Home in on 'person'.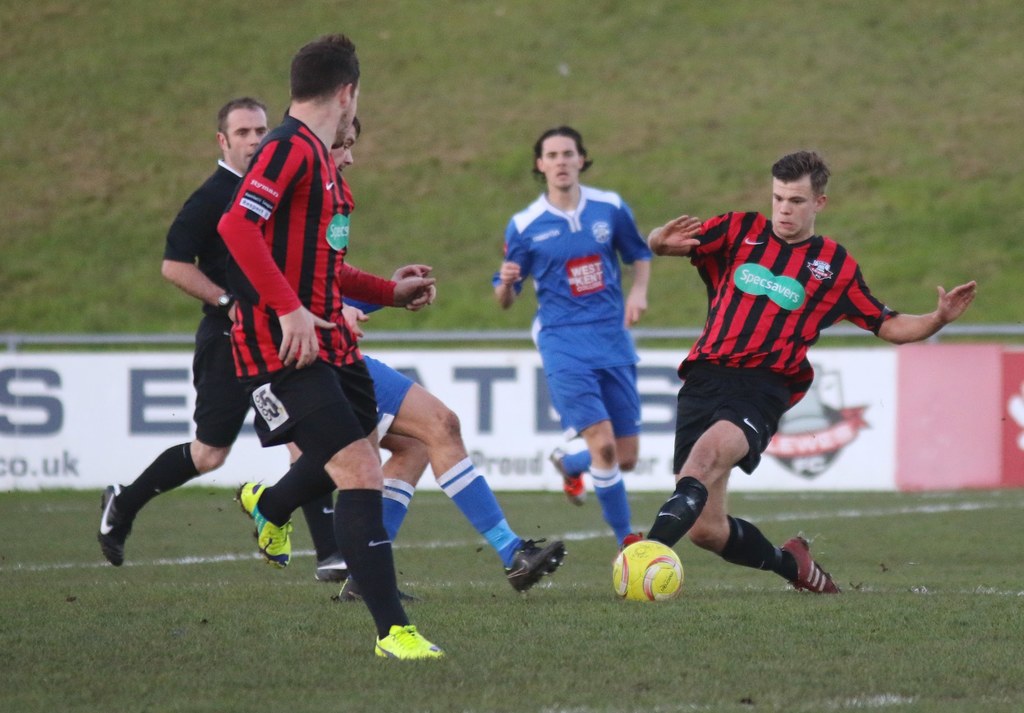
Homed in at bbox=(648, 153, 976, 594).
